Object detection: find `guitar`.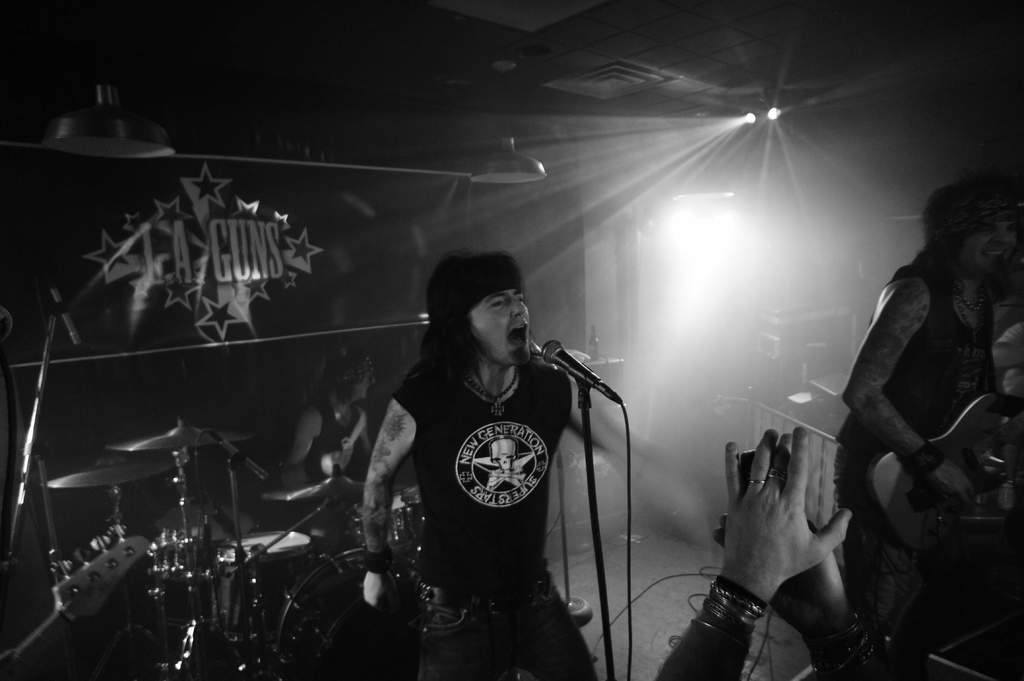
BBox(868, 394, 1023, 561).
